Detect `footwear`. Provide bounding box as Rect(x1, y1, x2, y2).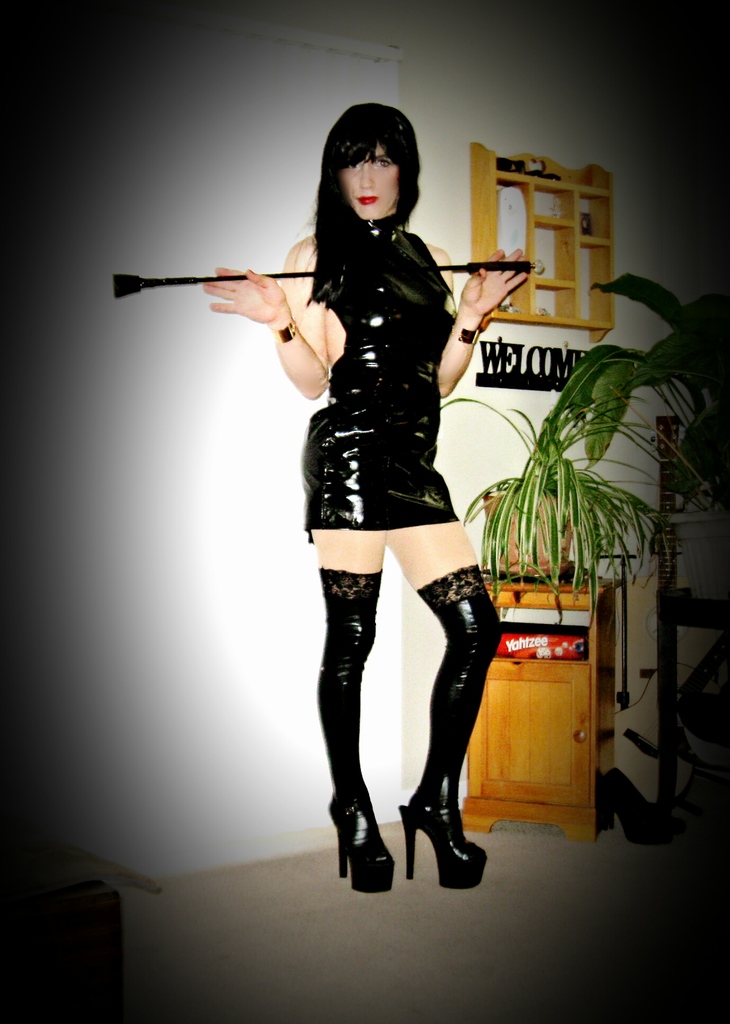
Rect(399, 790, 504, 884).
